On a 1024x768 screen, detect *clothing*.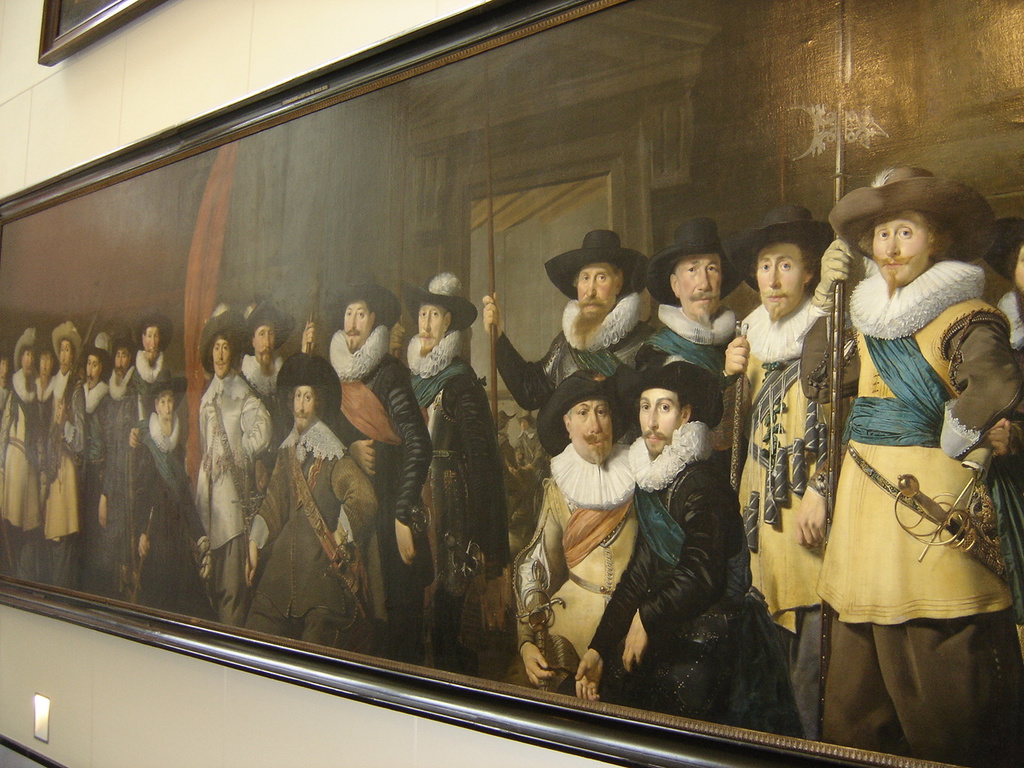
{"left": 131, "top": 345, "right": 178, "bottom": 521}.
